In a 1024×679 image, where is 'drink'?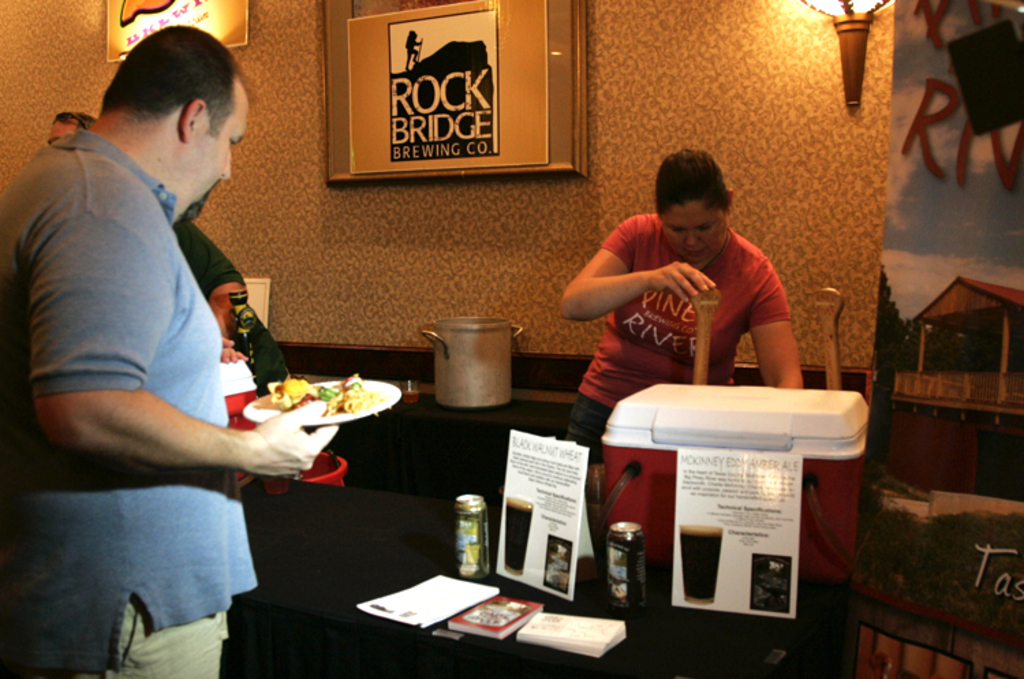
select_region(446, 492, 502, 592).
